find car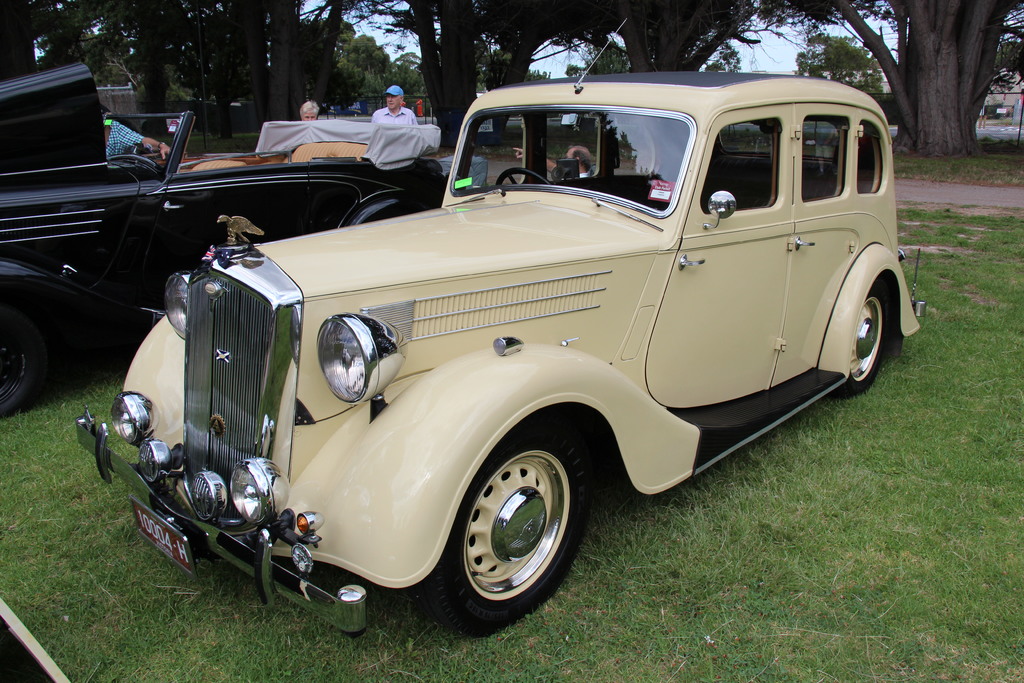
[x1=64, y1=15, x2=927, y2=632]
